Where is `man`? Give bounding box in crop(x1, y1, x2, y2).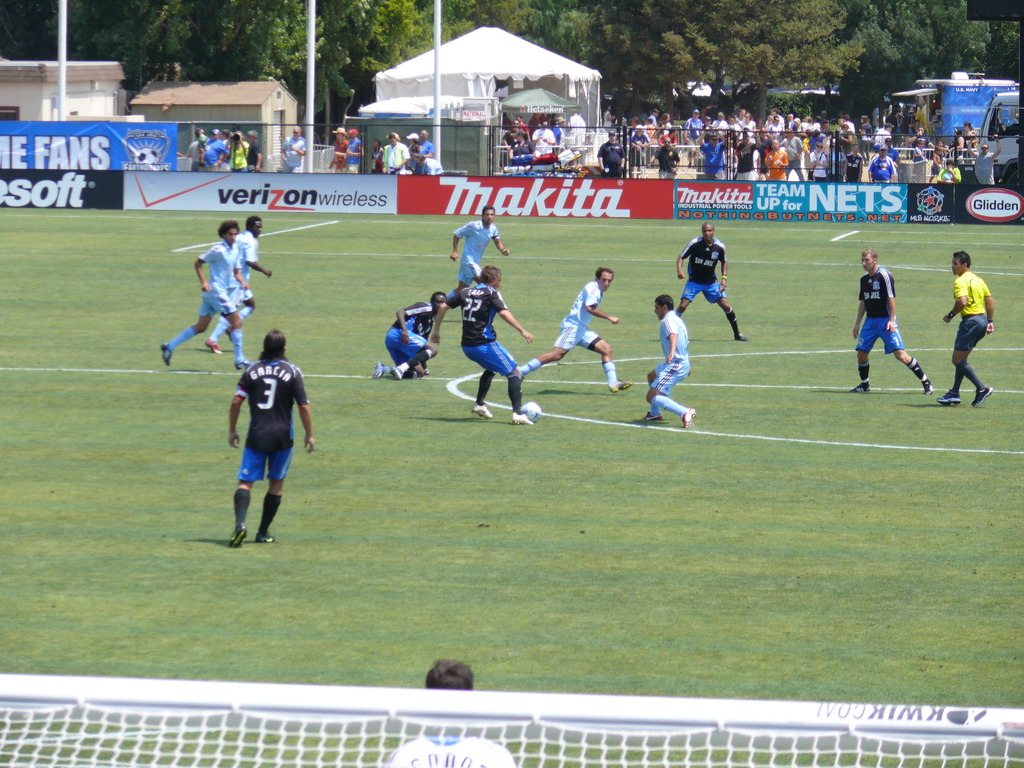
crop(214, 213, 272, 367).
